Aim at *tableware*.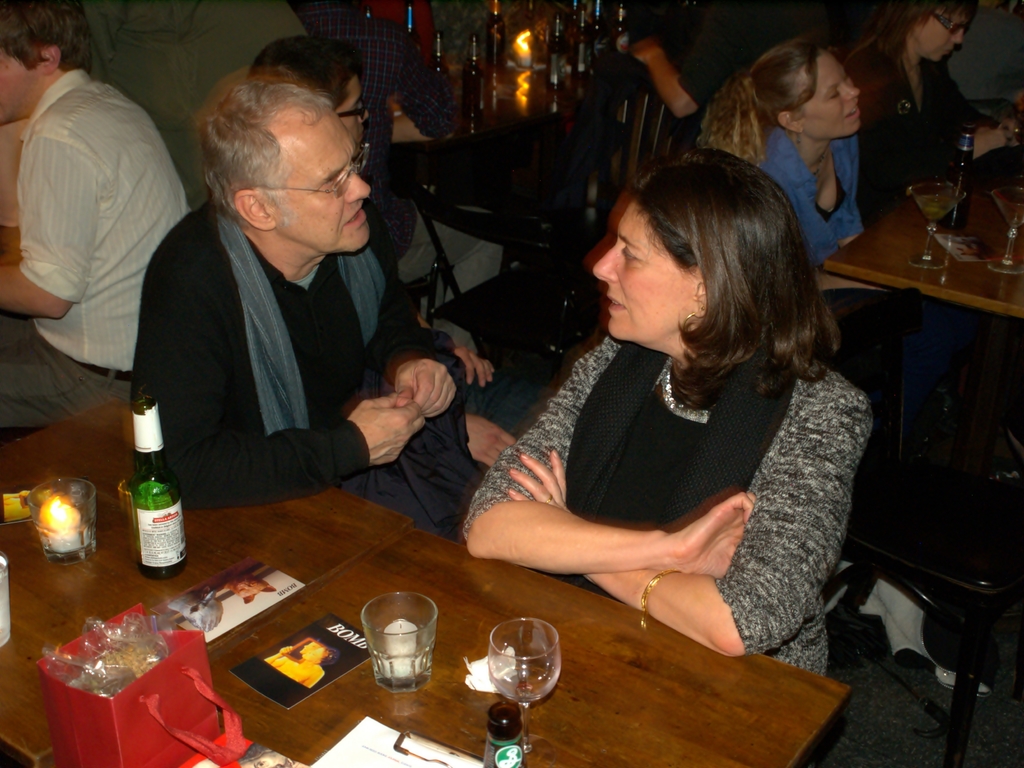
Aimed at (left=354, top=601, right=440, bottom=699).
